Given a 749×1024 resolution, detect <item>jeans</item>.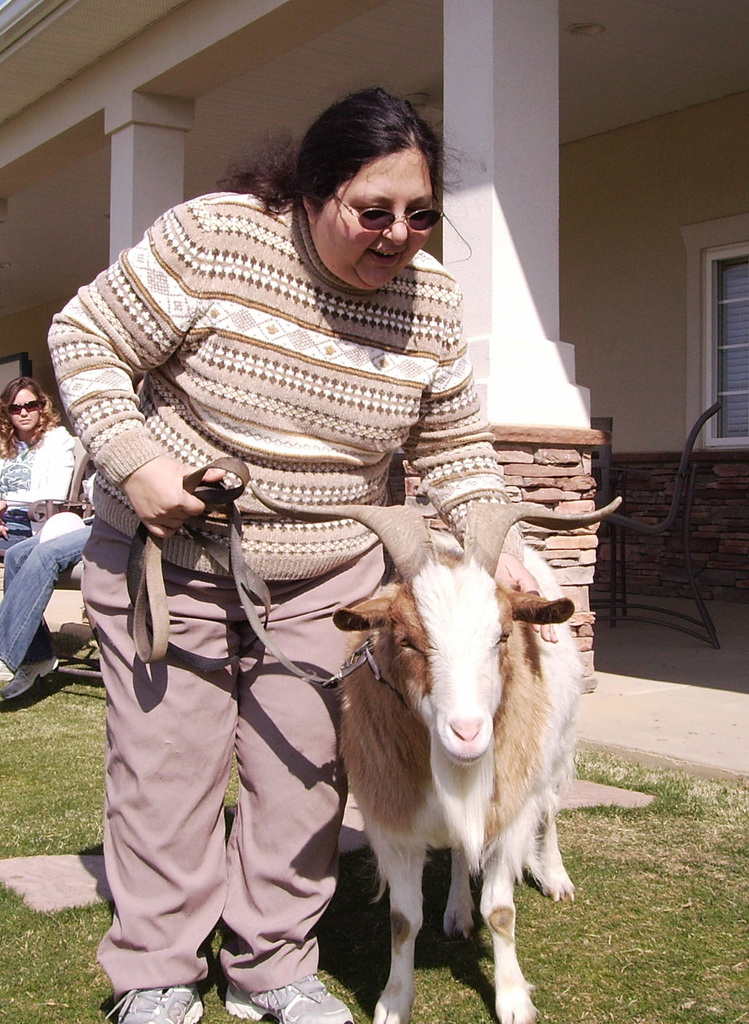
left=0, top=530, right=78, bottom=657.
